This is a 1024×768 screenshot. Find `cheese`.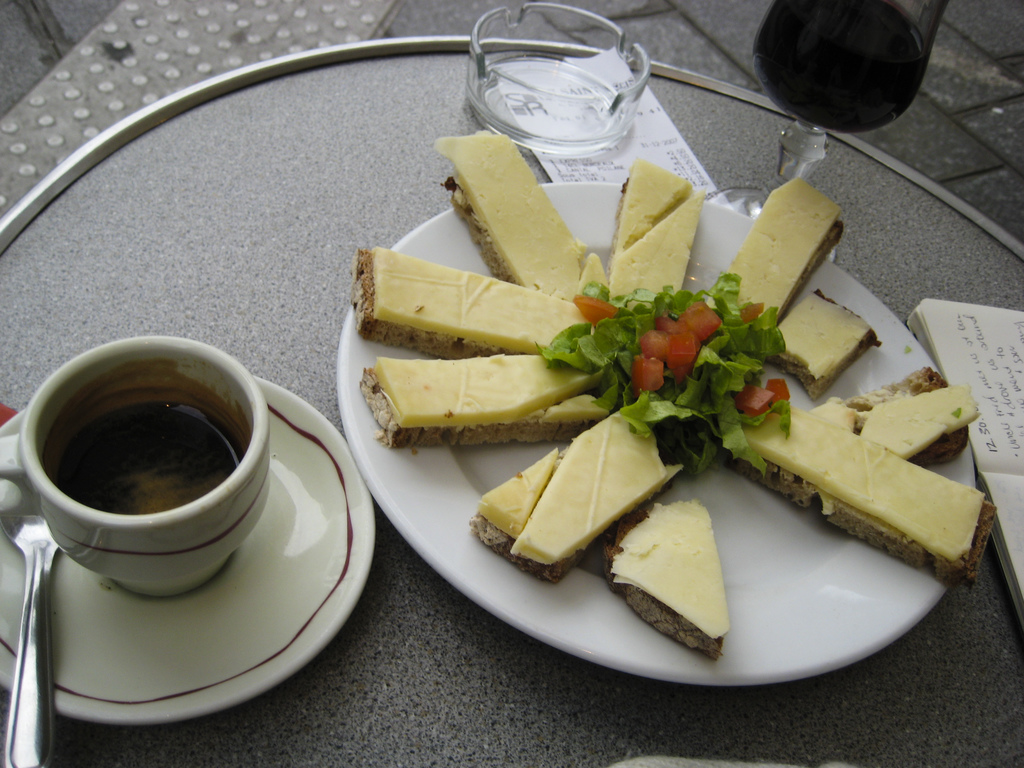
Bounding box: <box>866,378,985,461</box>.
